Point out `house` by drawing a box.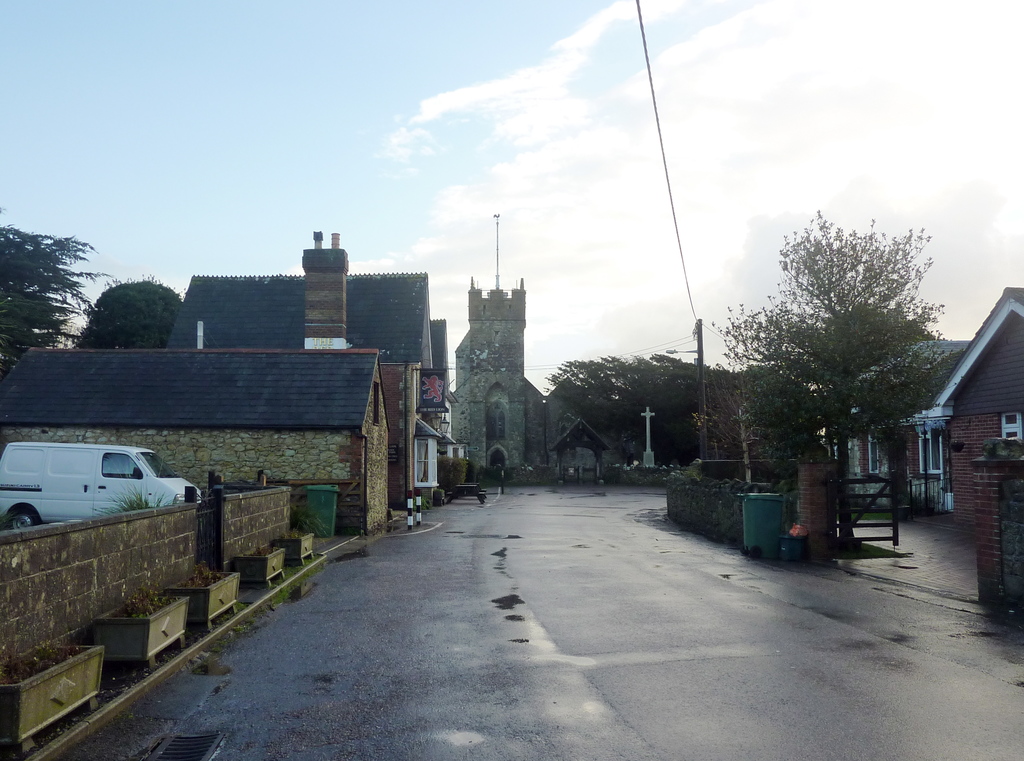
locate(904, 294, 1023, 550).
